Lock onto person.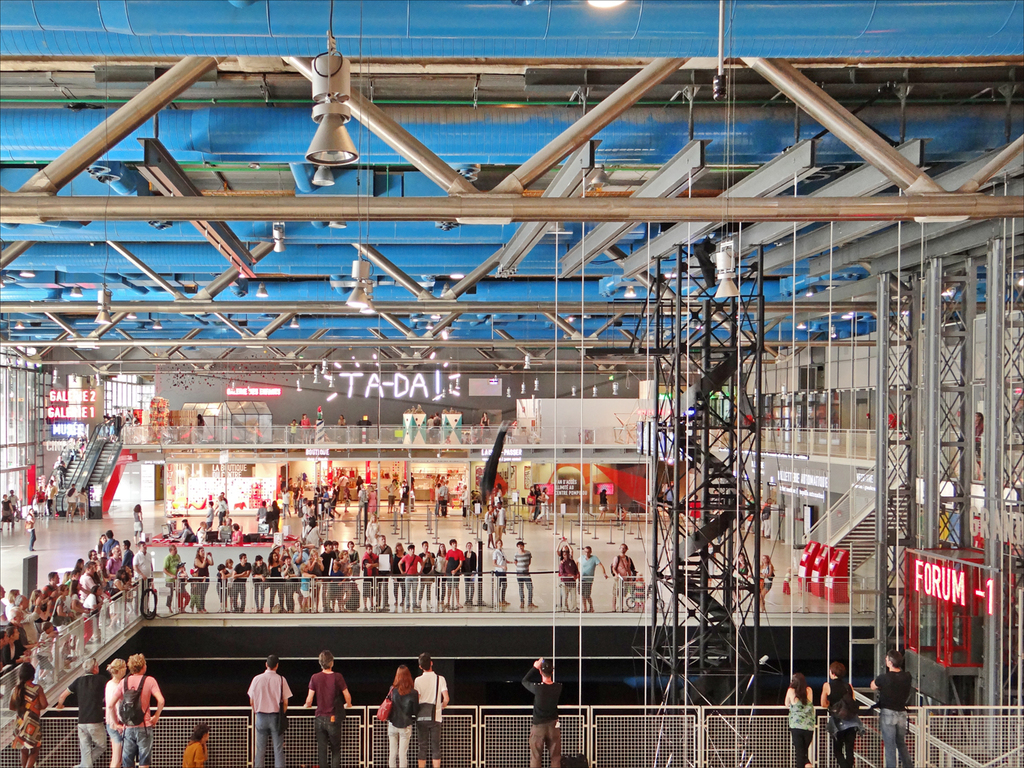
Locked: 581 548 608 615.
